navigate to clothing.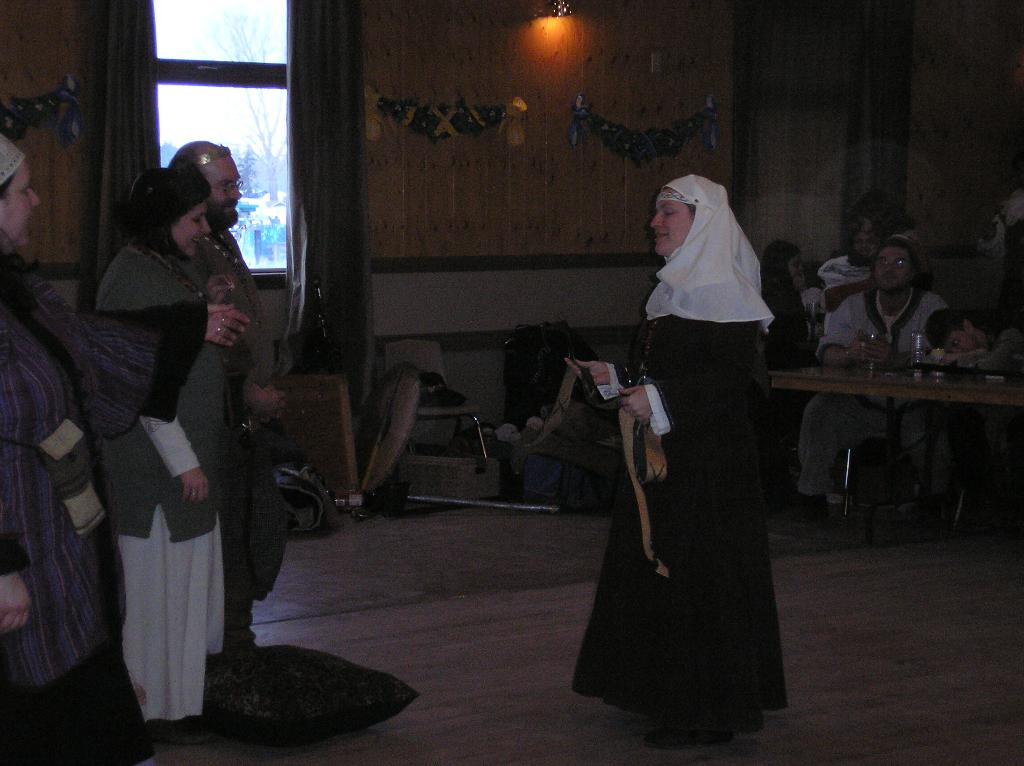
Navigation target: BBox(934, 330, 1018, 377).
